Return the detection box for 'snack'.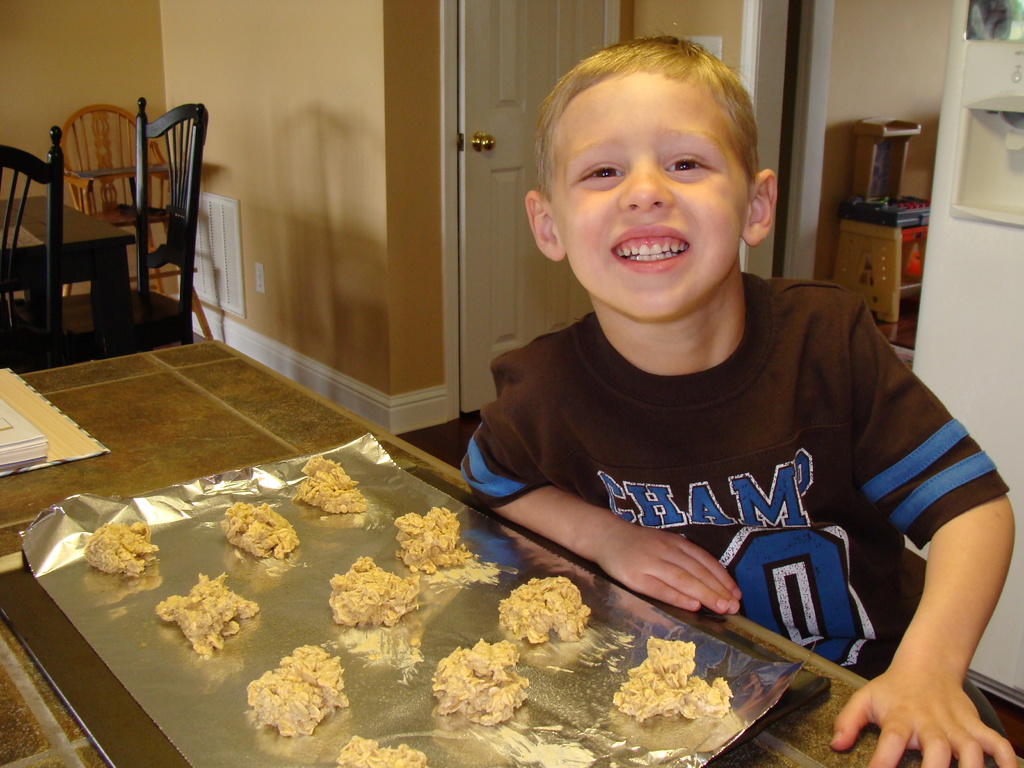
bbox(433, 640, 530, 724).
